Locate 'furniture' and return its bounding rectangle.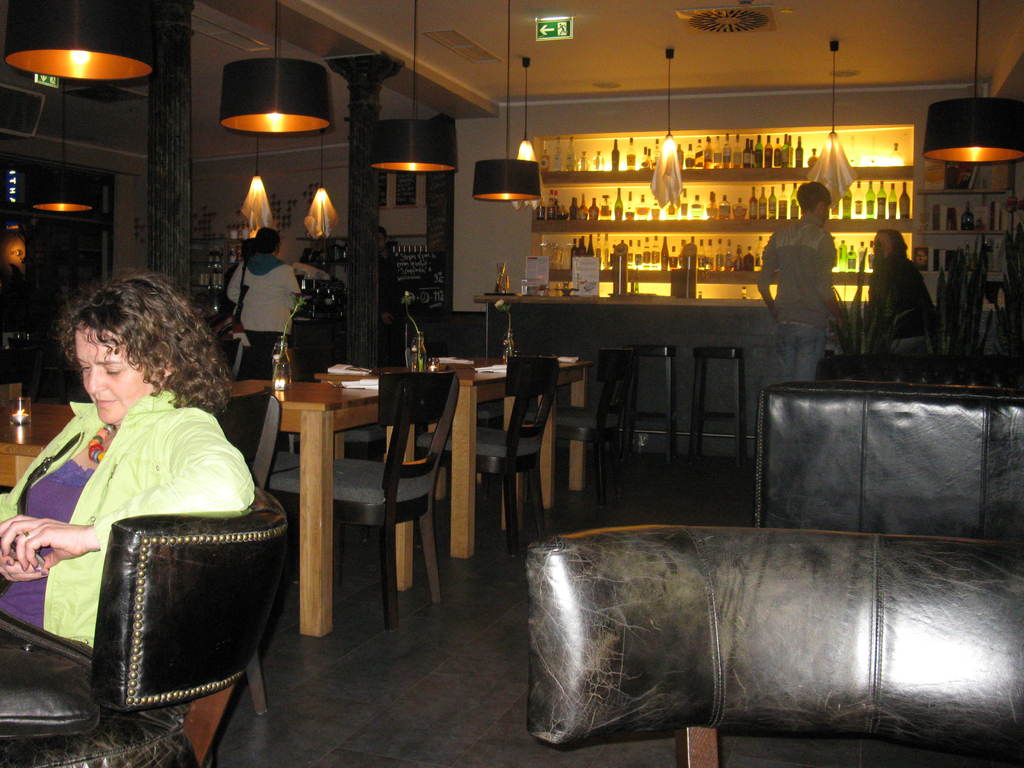
[x1=225, y1=349, x2=593, y2=642].
